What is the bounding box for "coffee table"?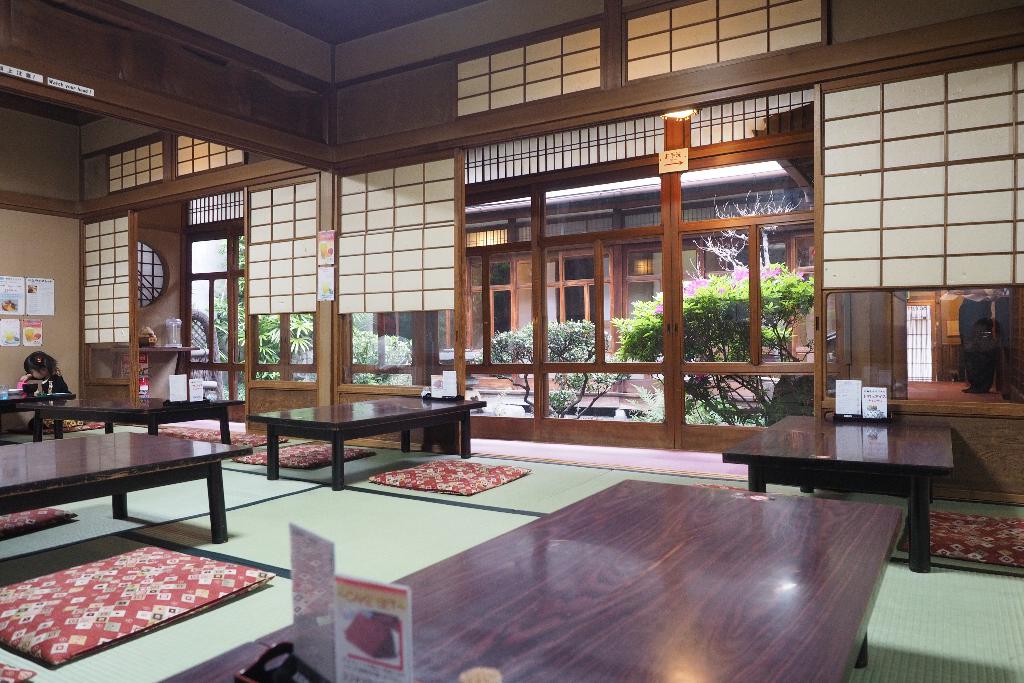
detection(156, 477, 905, 682).
